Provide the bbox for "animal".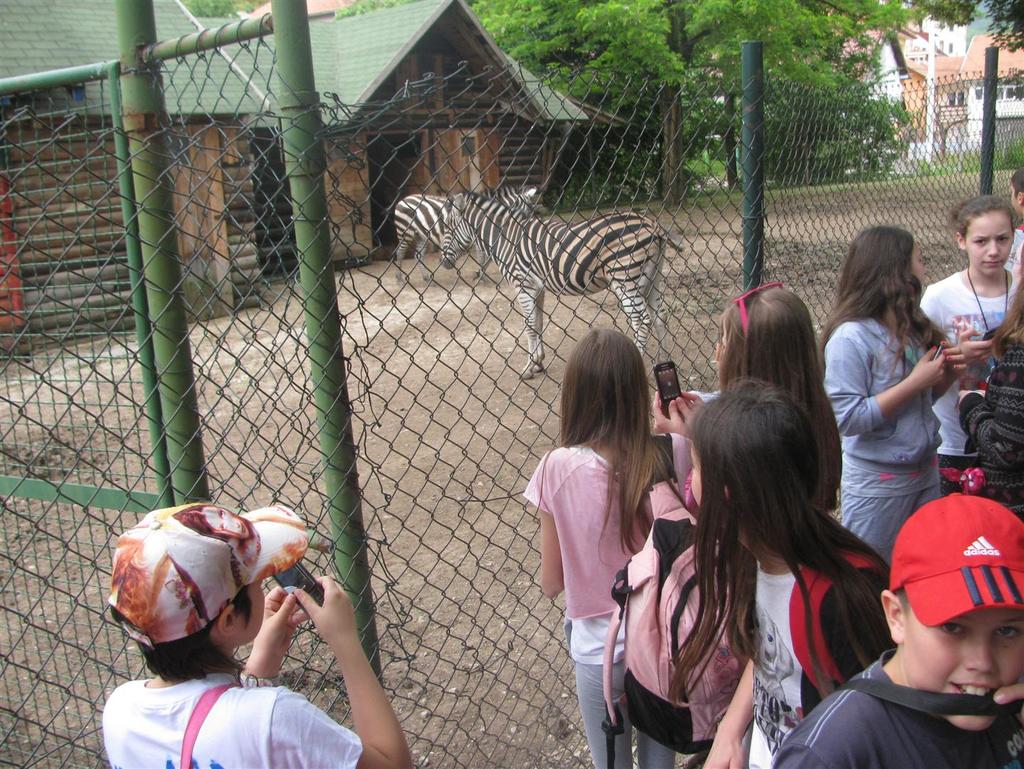
x1=436 y1=189 x2=684 y2=380.
